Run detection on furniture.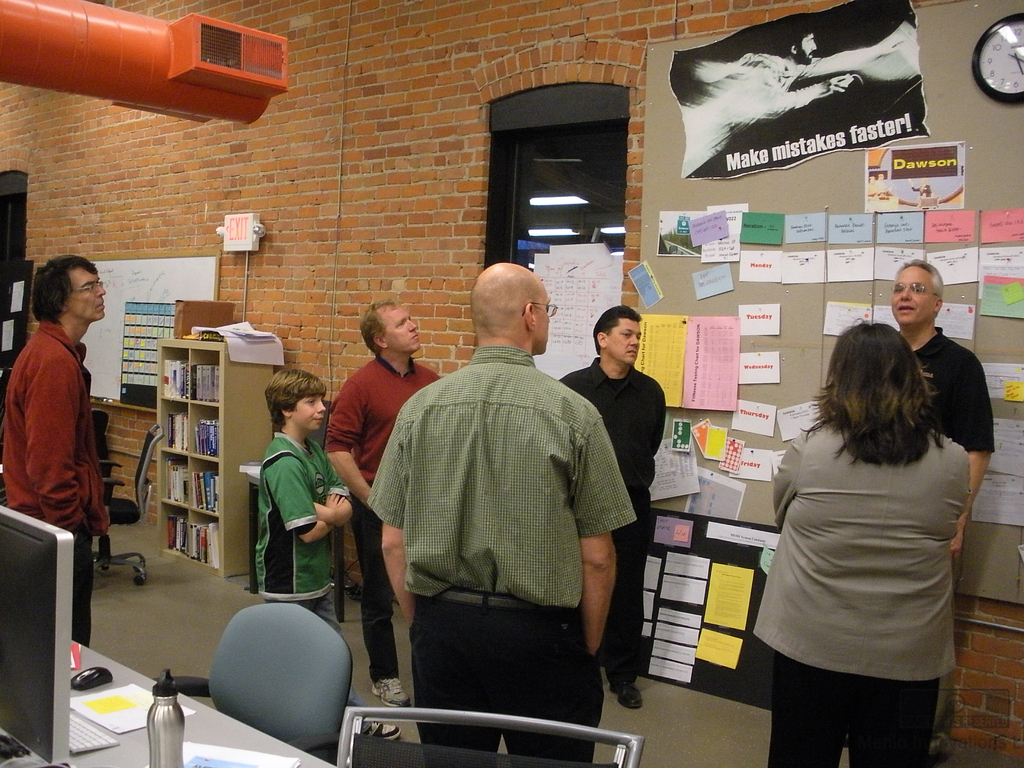
Result: region(153, 605, 353, 760).
